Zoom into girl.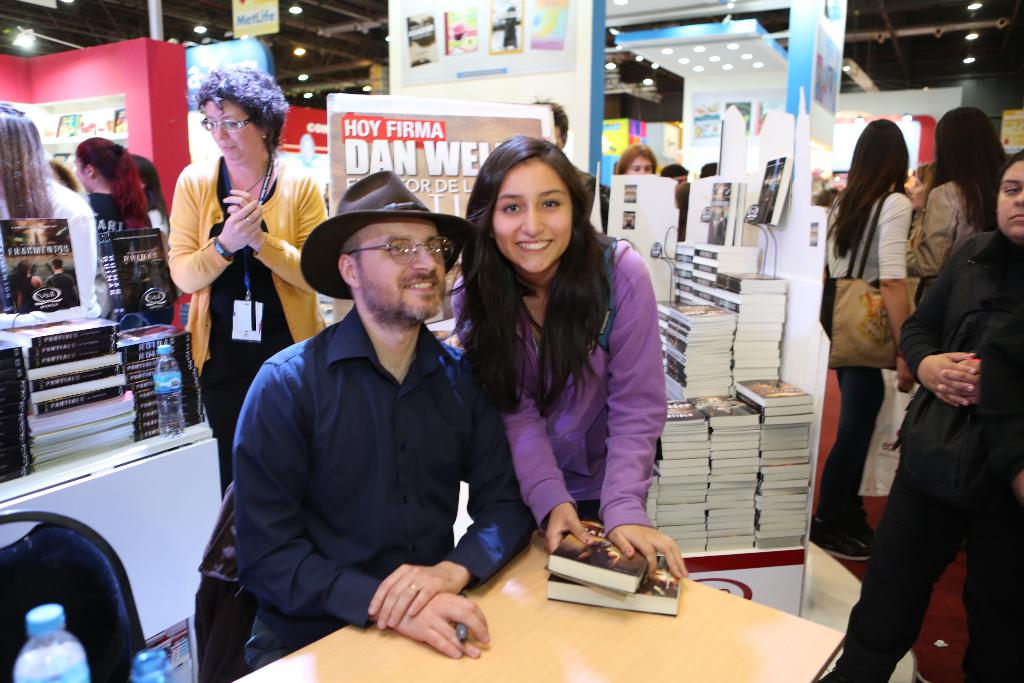
Zoom target: bbox(442, 122, 654, 596).
